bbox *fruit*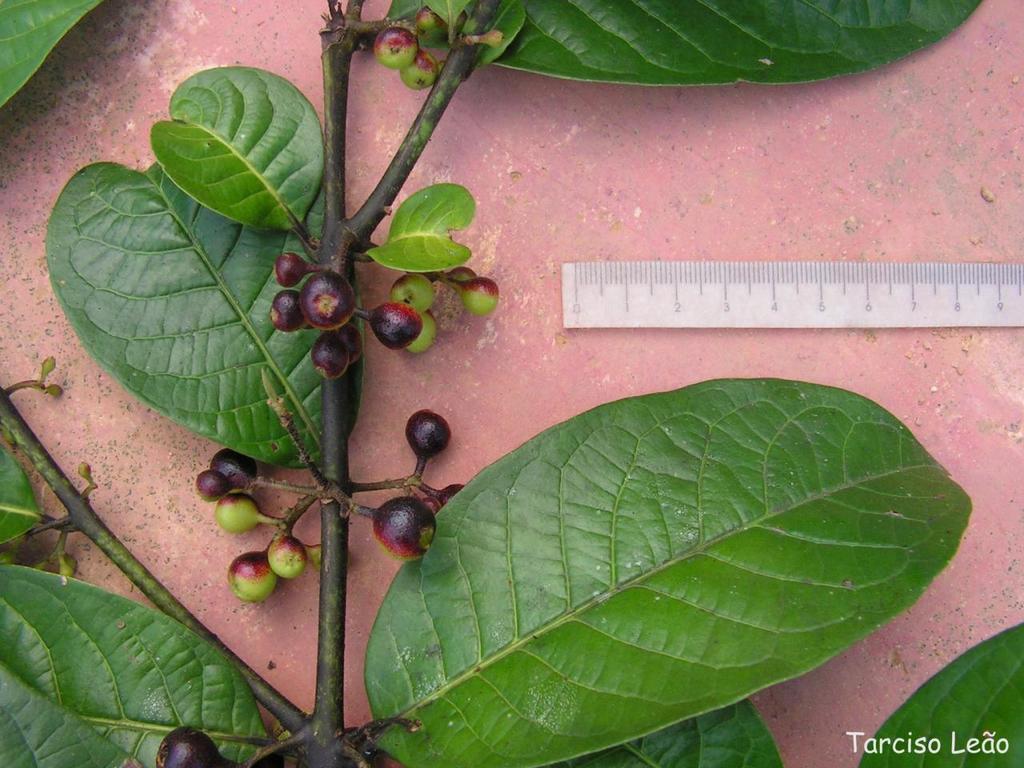
crop(153, 723, 231, 767)
